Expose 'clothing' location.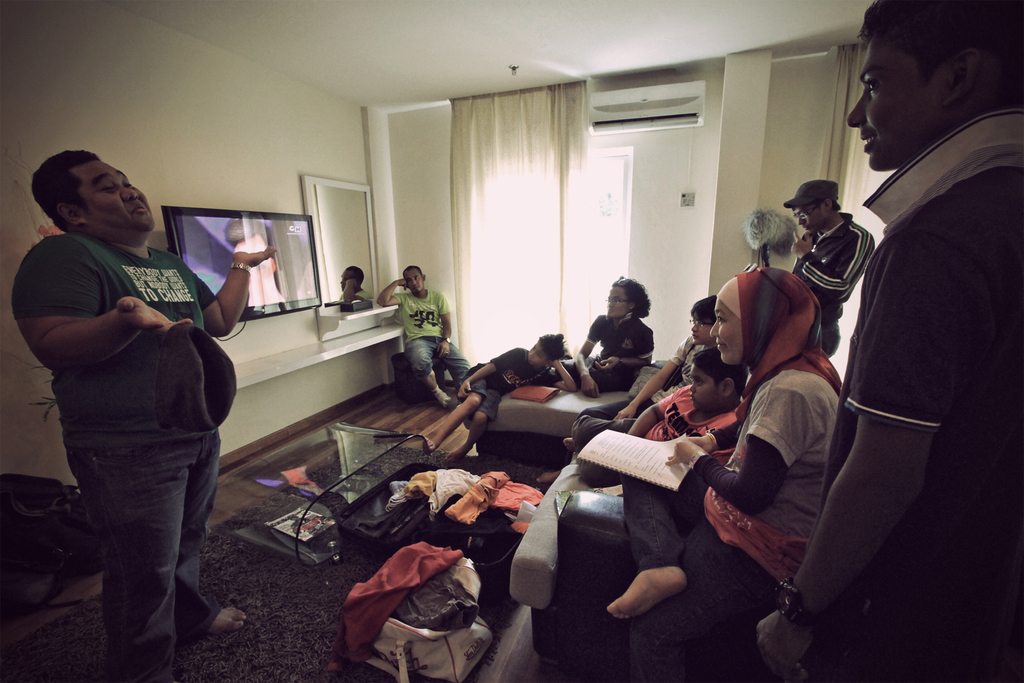
Exposed at detection(569, 385, 738, 491).
